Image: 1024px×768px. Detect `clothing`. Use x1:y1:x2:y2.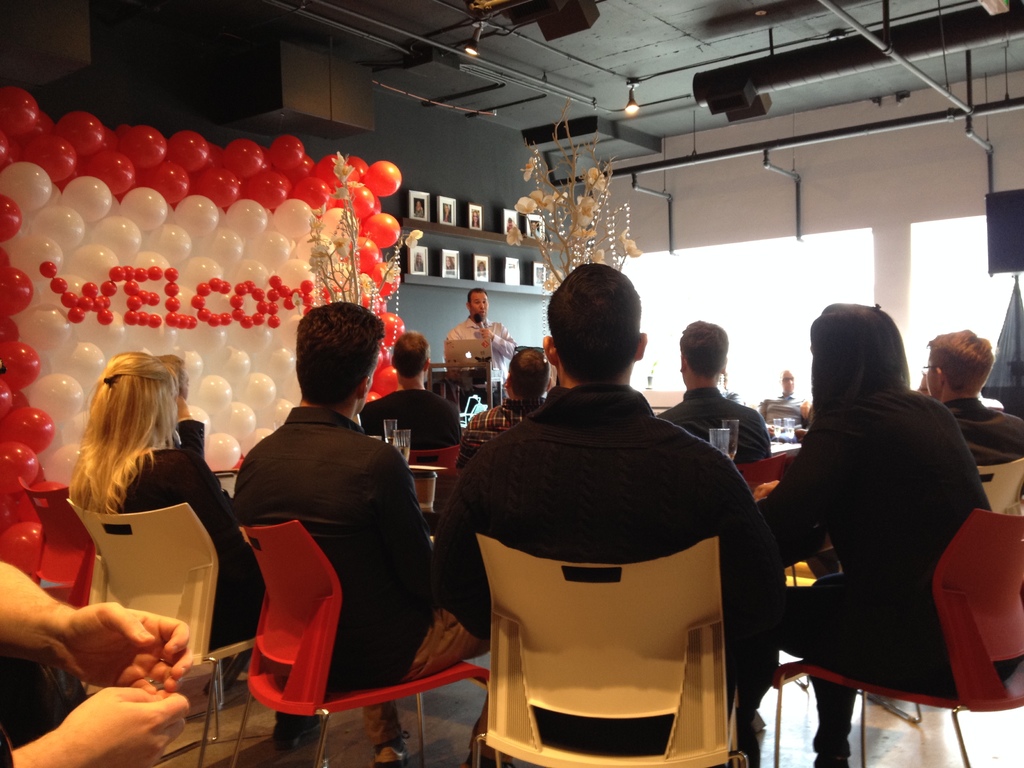
653:381:771:461.
